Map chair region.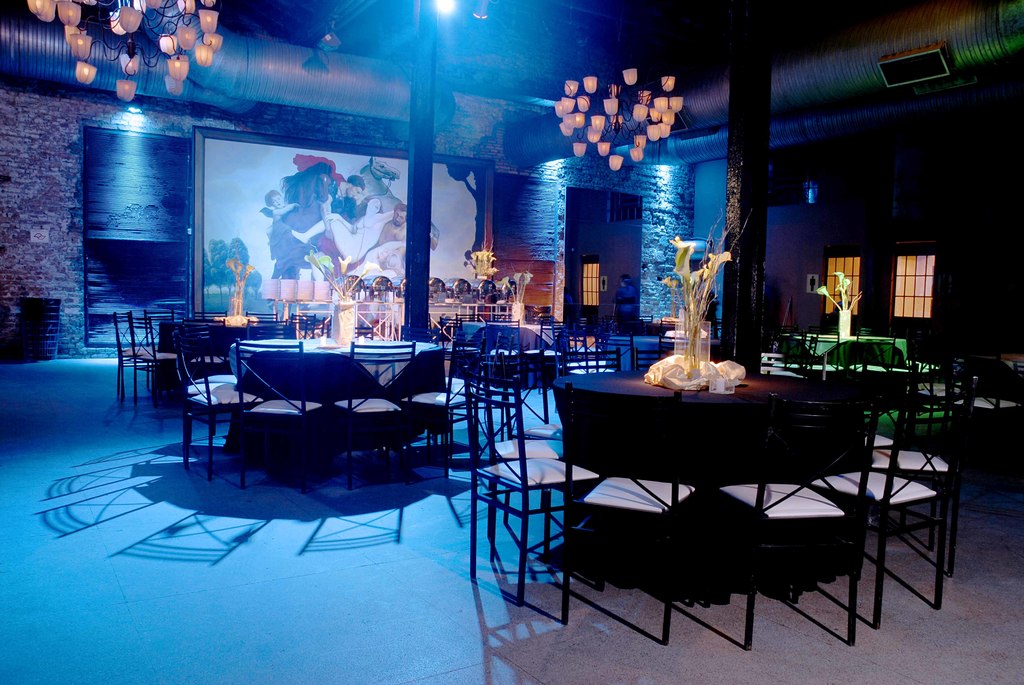
Mapped to bbox=[172, 306, 227, 404].
